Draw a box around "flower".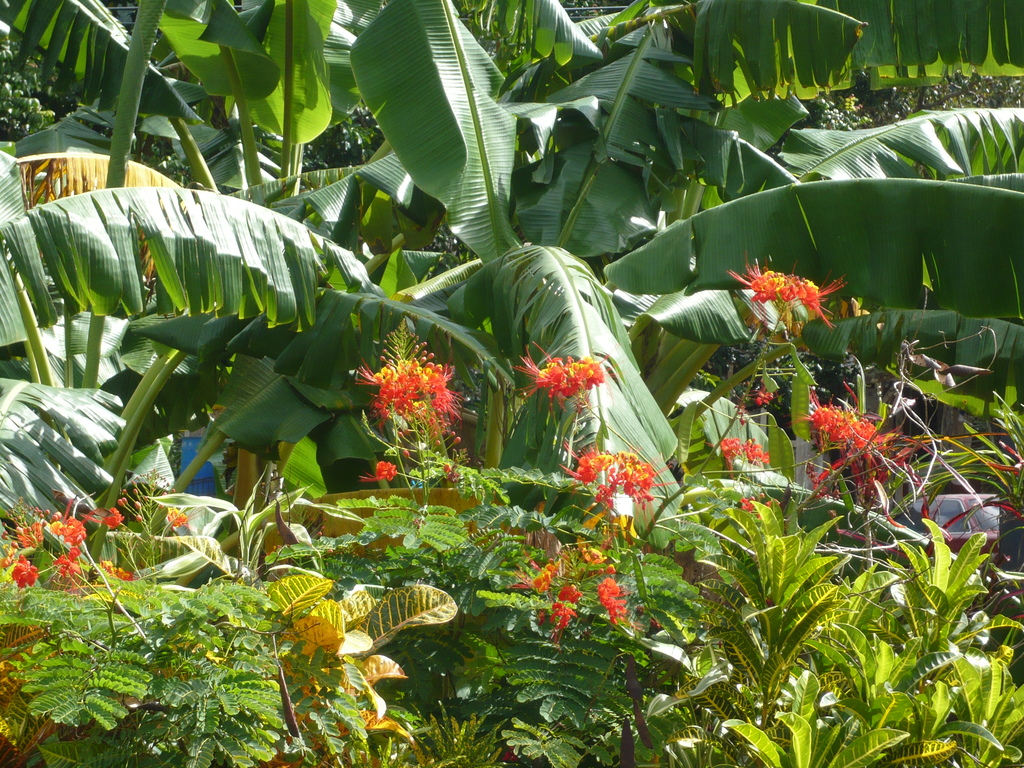
Rect(508, 559, 557, 597).
